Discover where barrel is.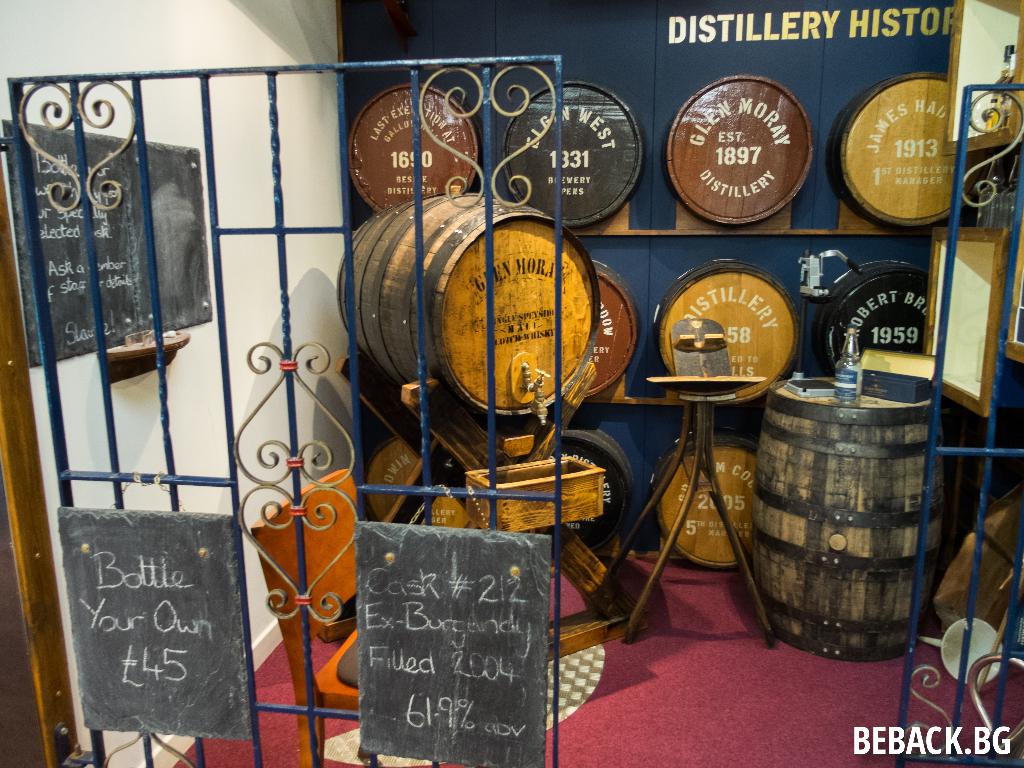
Discovered at 349, 81, 483, 216.
